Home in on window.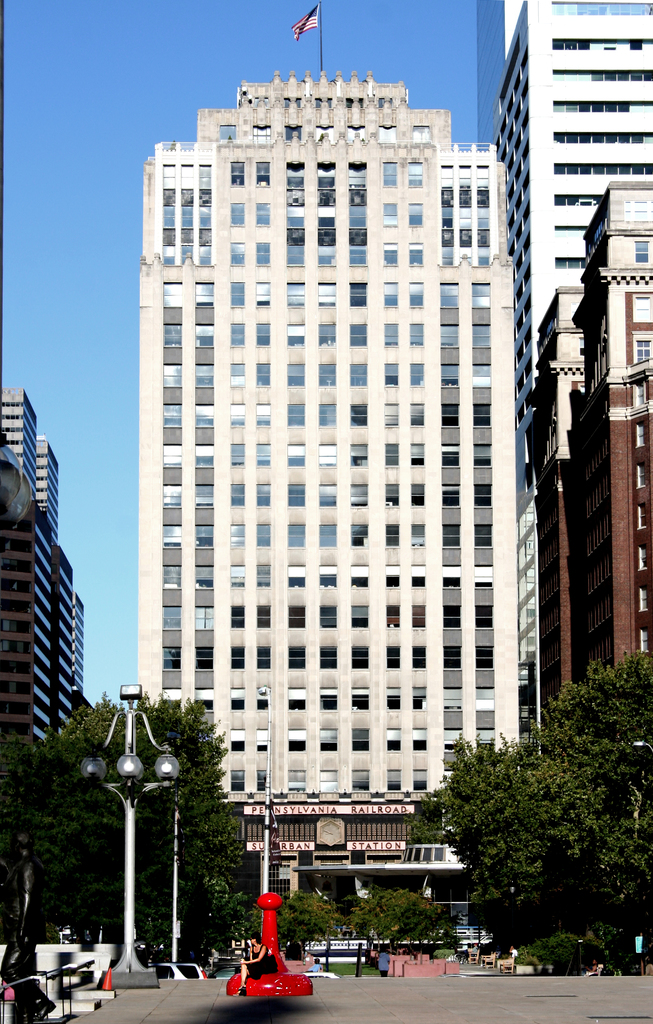
Homed in at [409,607,427,632].
